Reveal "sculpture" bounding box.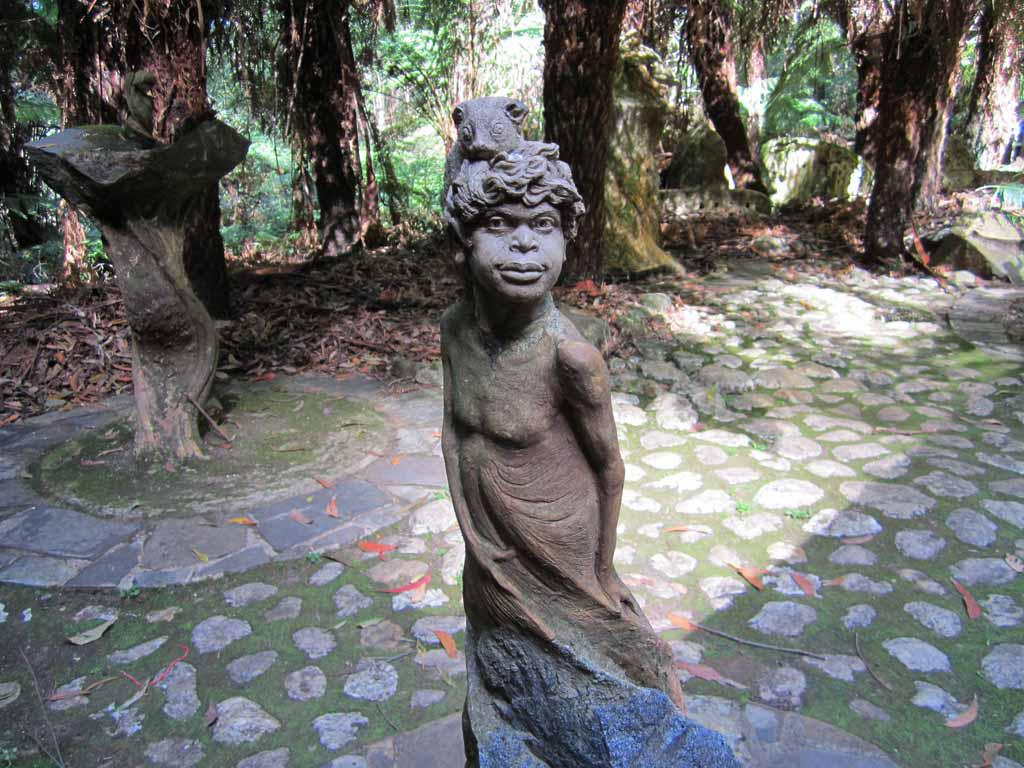
Revealed: {"left": 406, "top": 85, "right": 655, "bottom": 742}.
